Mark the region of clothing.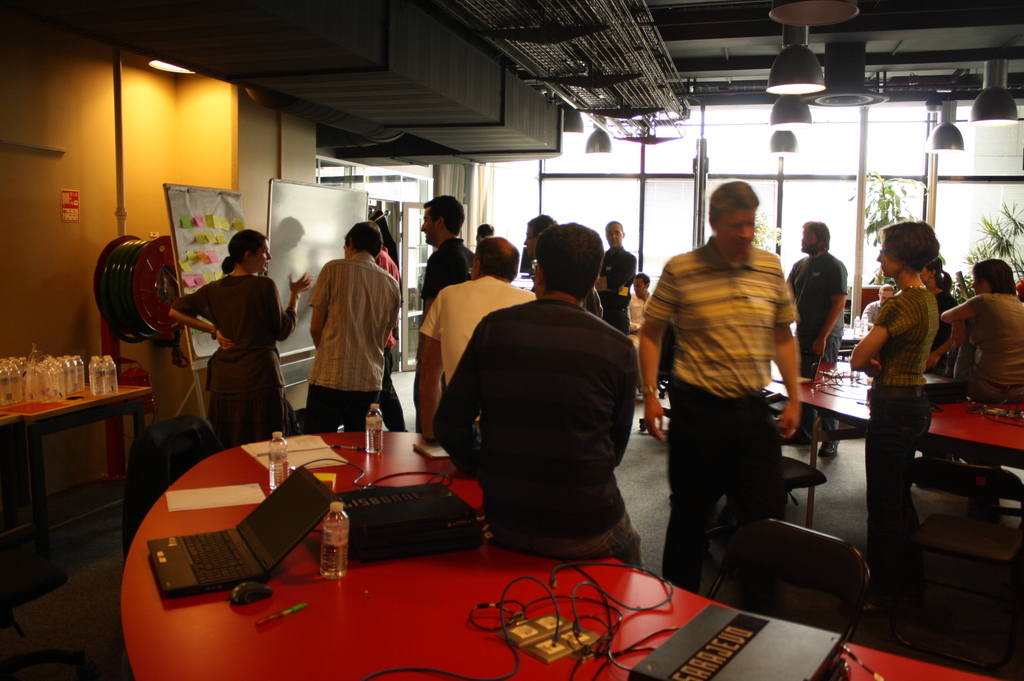
Region: x1=646, y1=229, x2=798, y2=618.
